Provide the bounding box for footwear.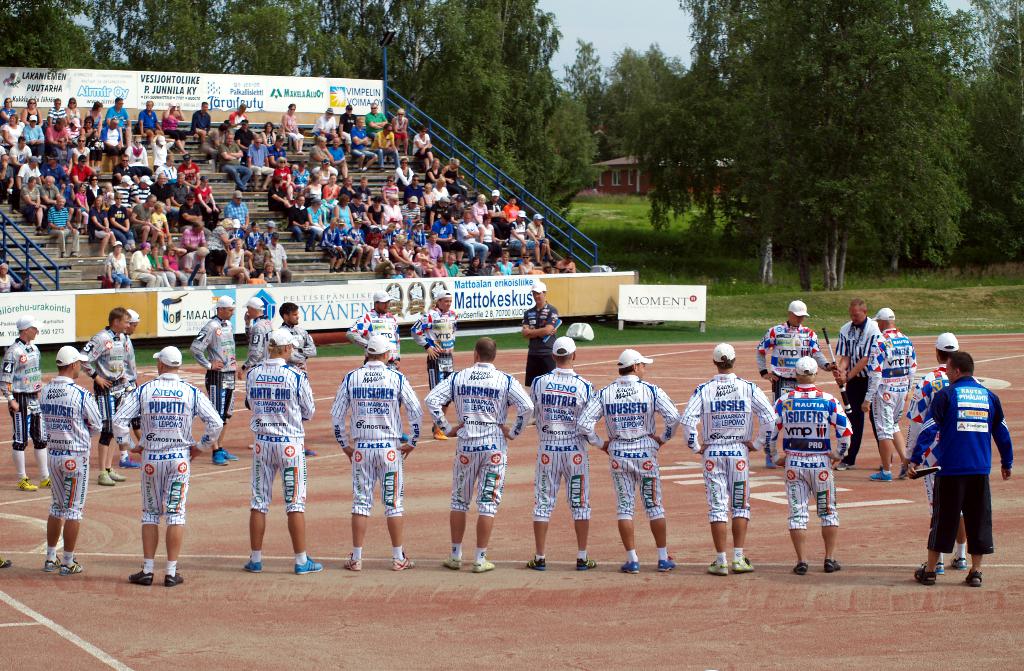
x1=164 y1=575 x2=182 y2=588.
